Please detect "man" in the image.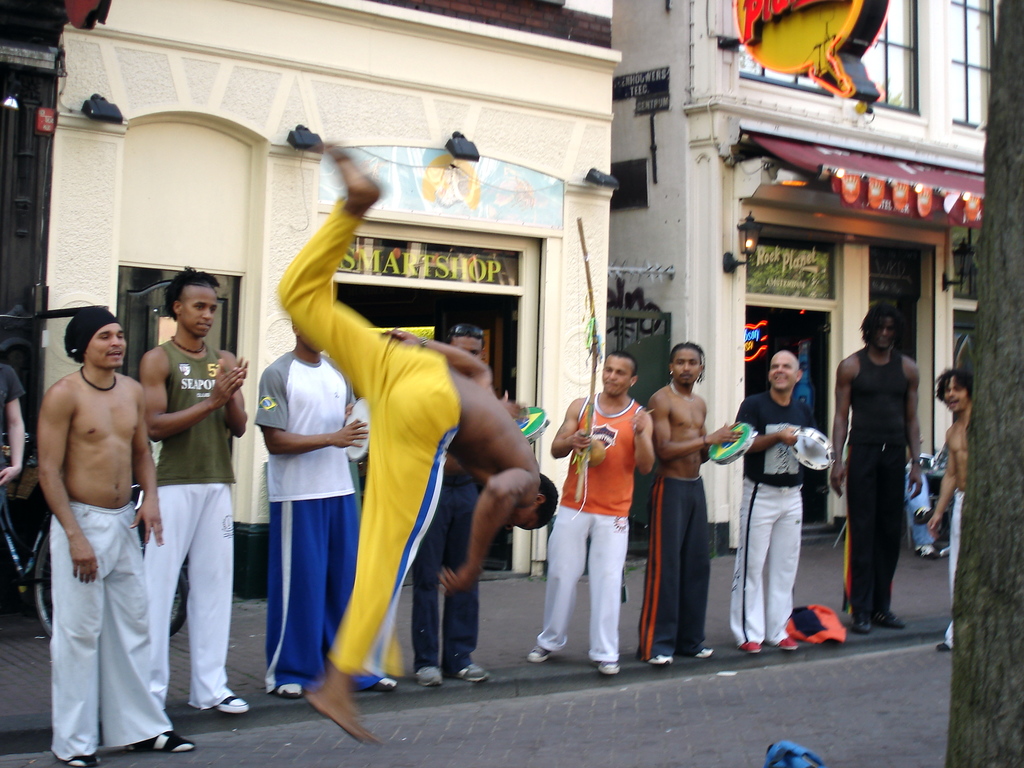
bbox=(732, 348, 825, 653).
